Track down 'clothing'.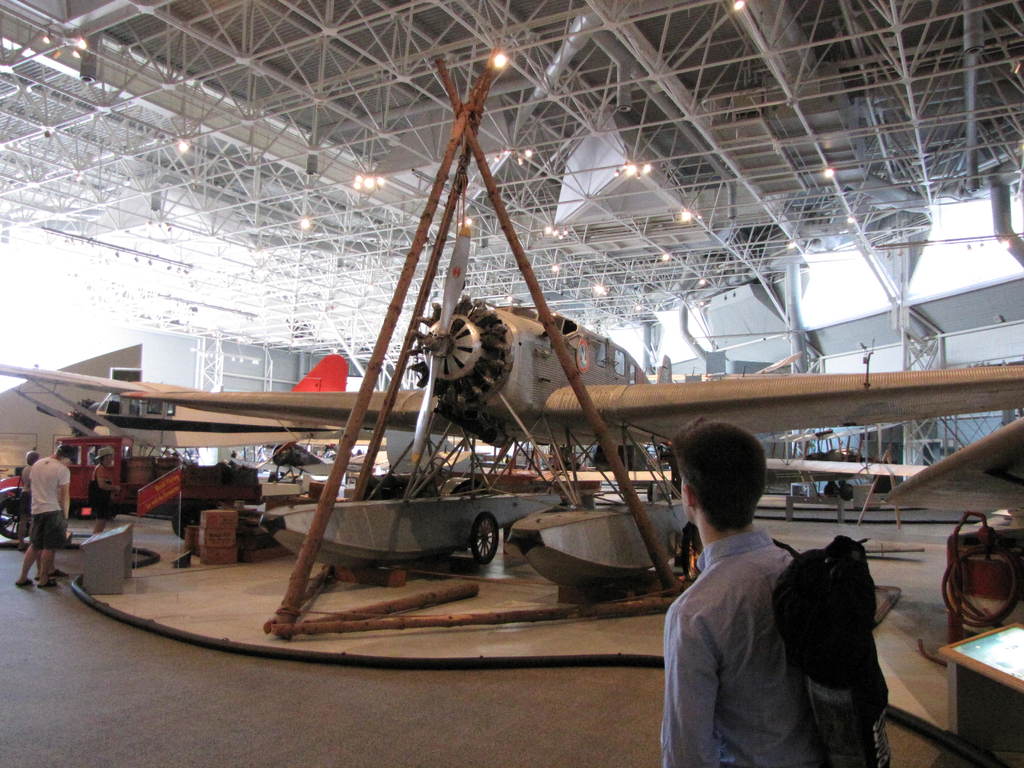
Tracked to box(92, 462, 116, 527).
